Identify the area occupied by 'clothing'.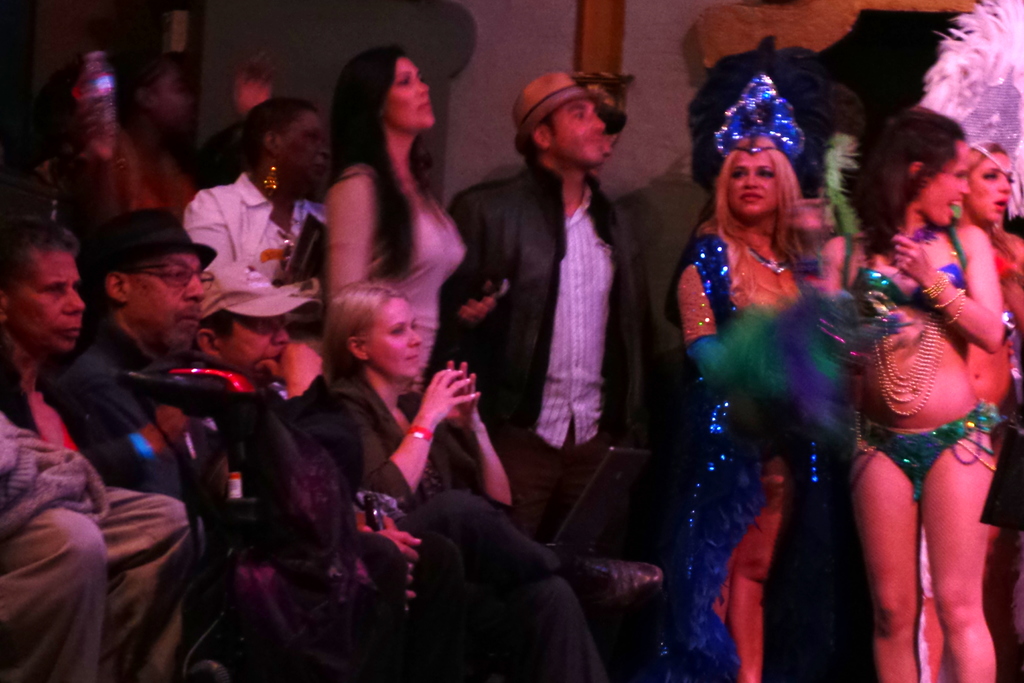
Area: crop(856, 390, 1018, 493).
